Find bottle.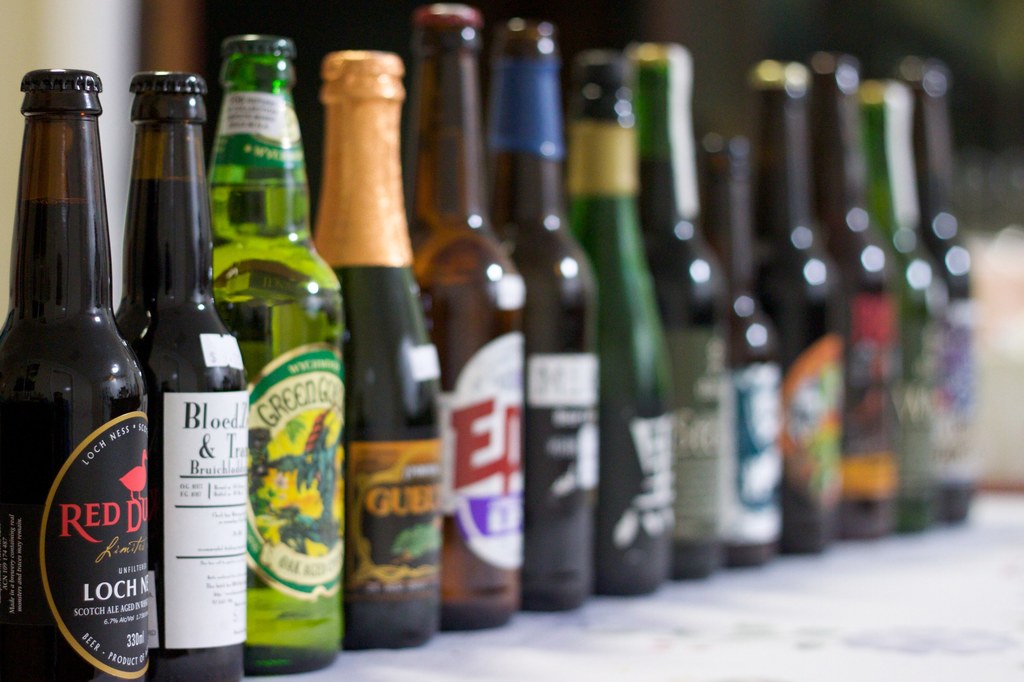
rect(626, 29, 733, 589).
